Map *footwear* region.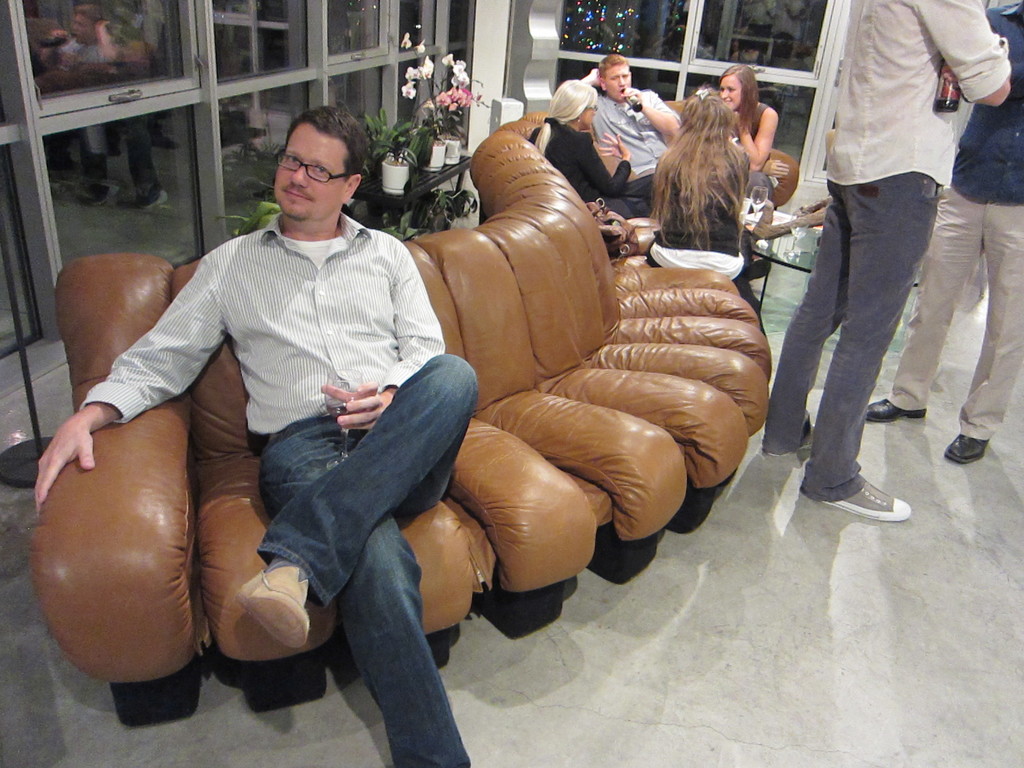
Mapped to pyautogui.locateOnScreen(768, 424, 817, 459).
